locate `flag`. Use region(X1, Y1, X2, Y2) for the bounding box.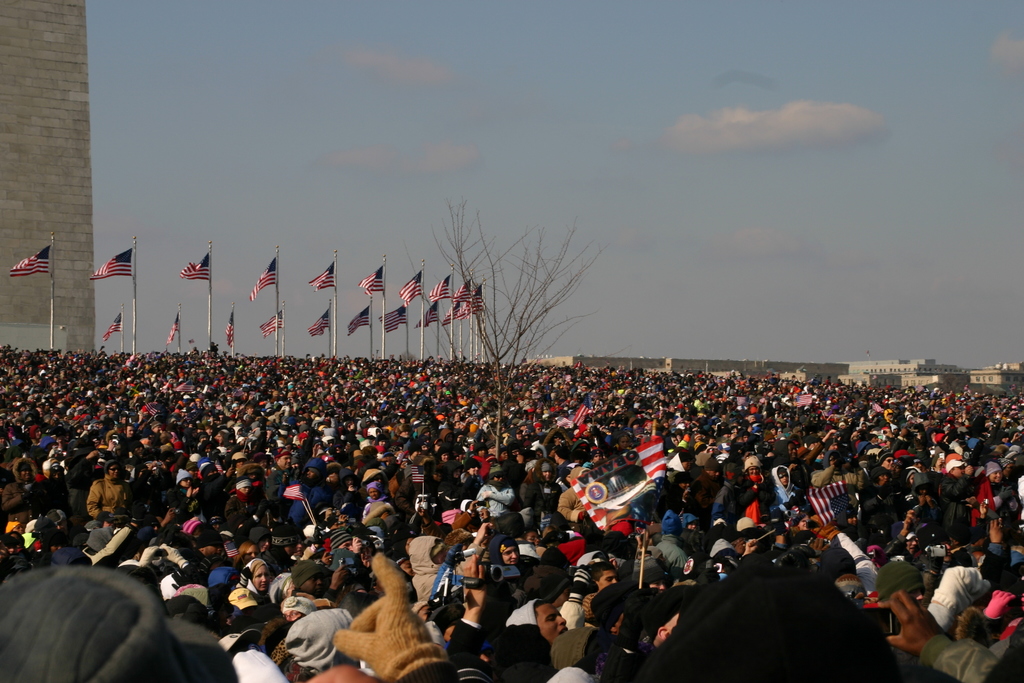
region(945, 450, 968, 475).
